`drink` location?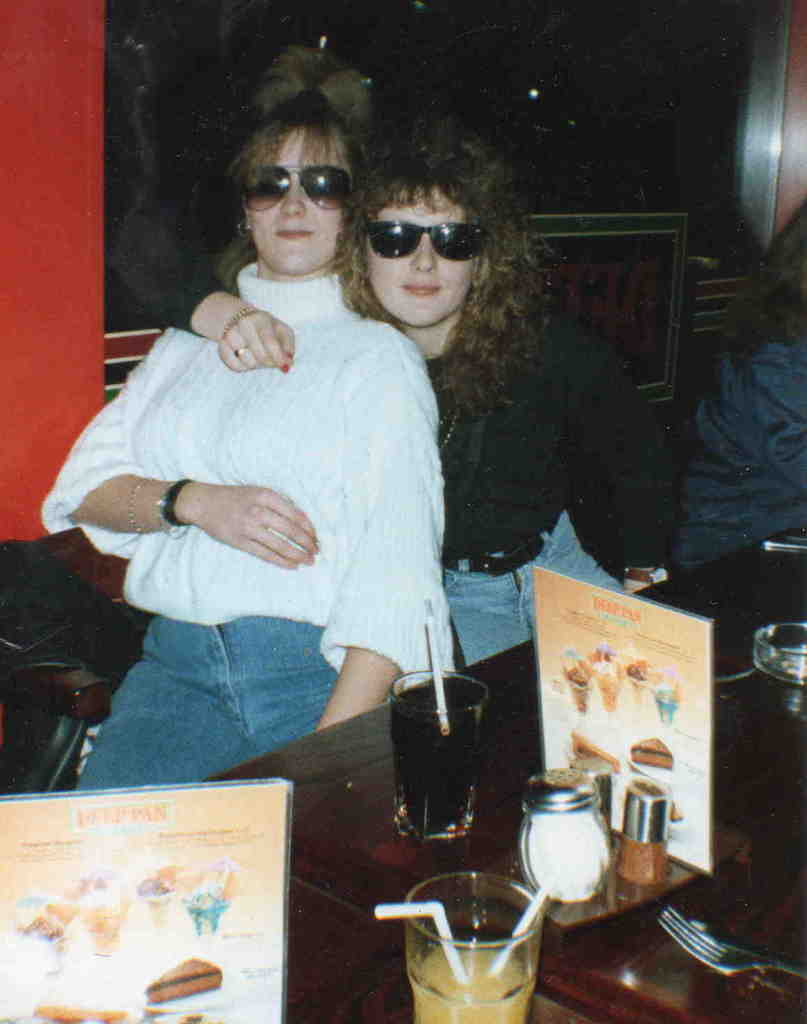
<bbox>403, 938, 534, 1023</bbox>
